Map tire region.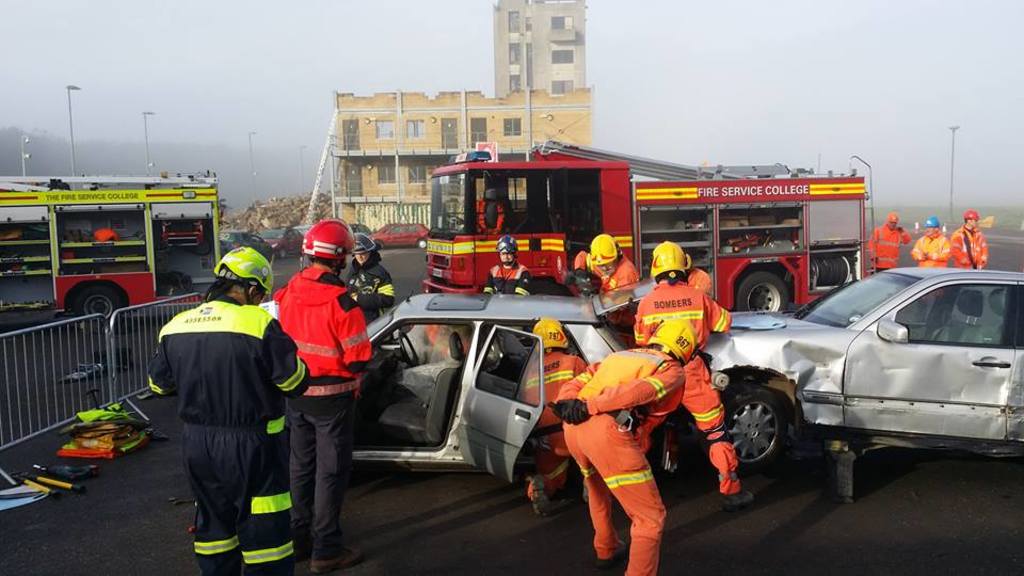
Mapped to 278, 245, 287, 261.
